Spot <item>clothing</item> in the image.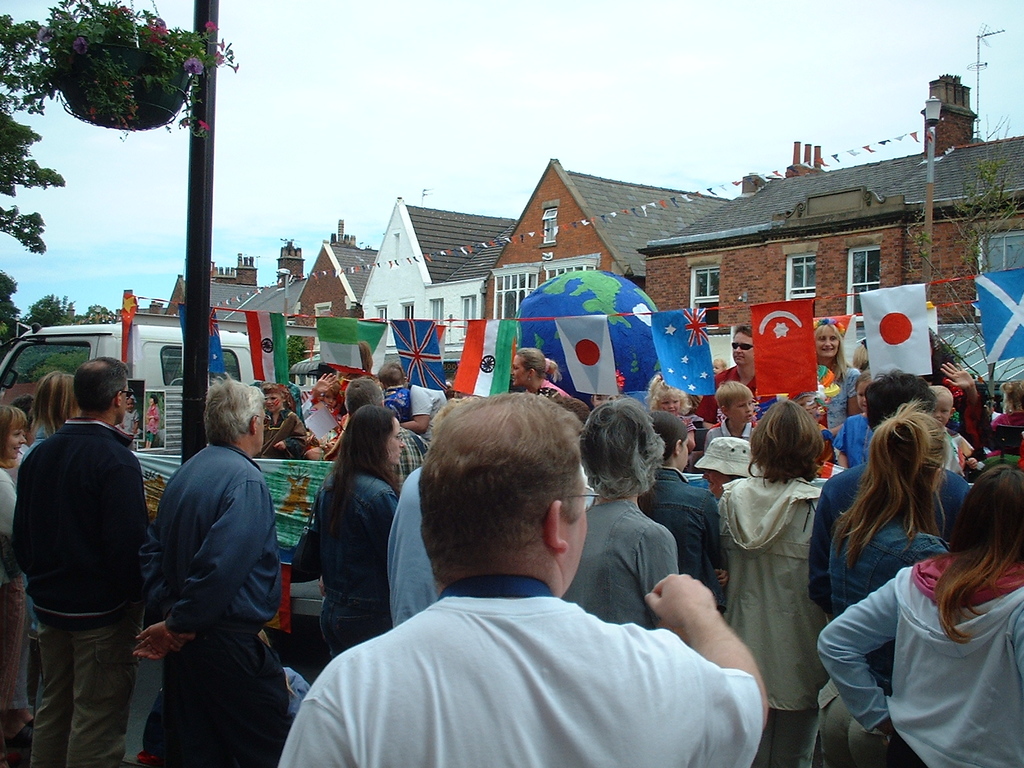
<item>clothing</item> found at box(959, 390, 988, 466).
